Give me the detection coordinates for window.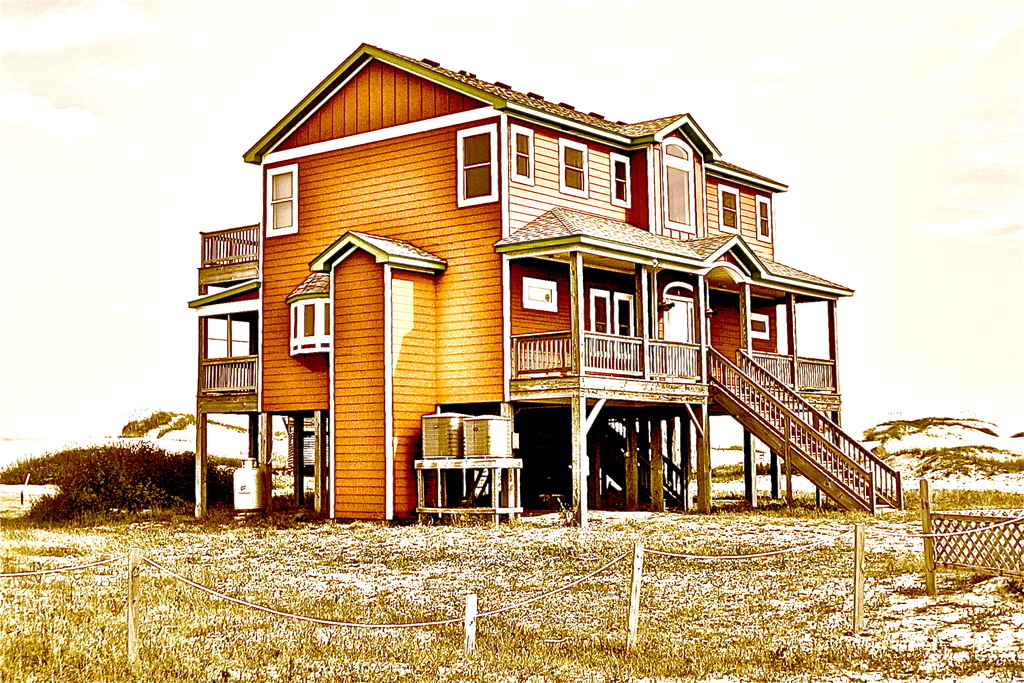
<box>755,192,772,243</box>.
